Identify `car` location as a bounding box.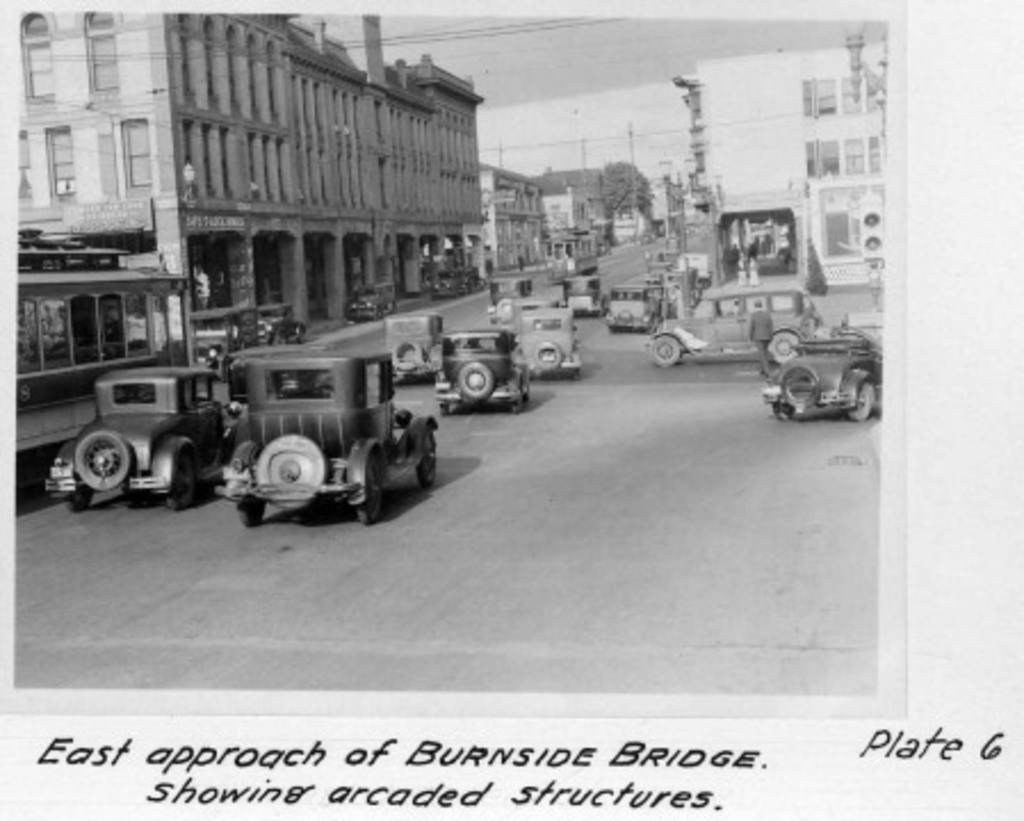
743 303 873 422.
